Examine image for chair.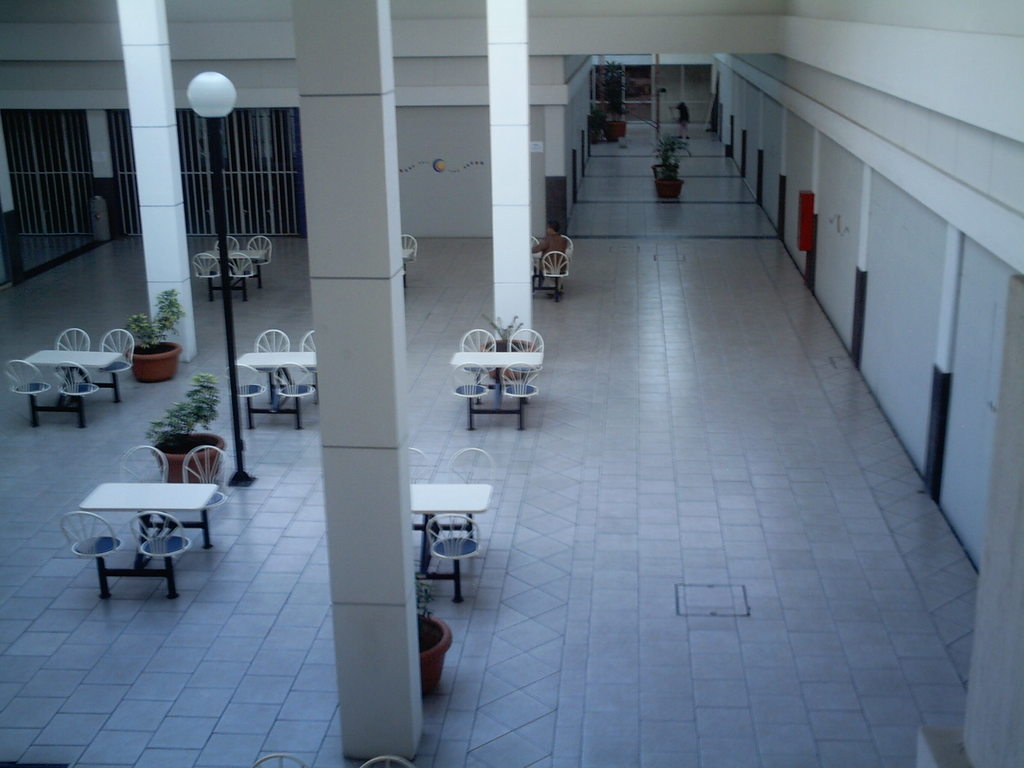
Examination result: select_region(116, 452, 177, 496).
